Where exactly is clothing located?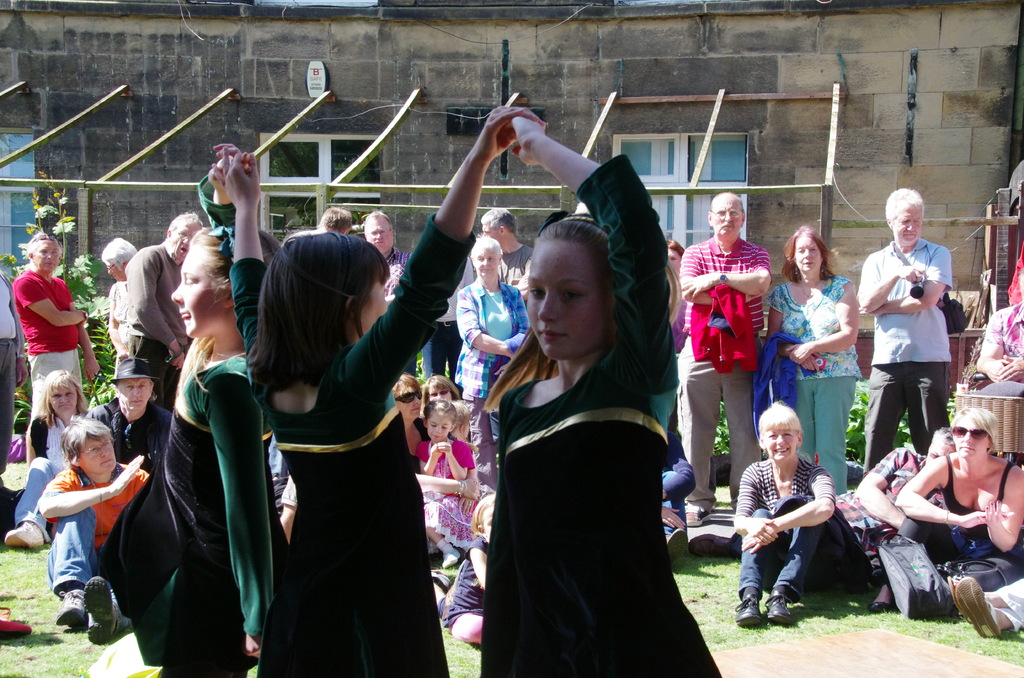
Its bounding box is x1=909 y1=453 x2=1007 y2=581.
